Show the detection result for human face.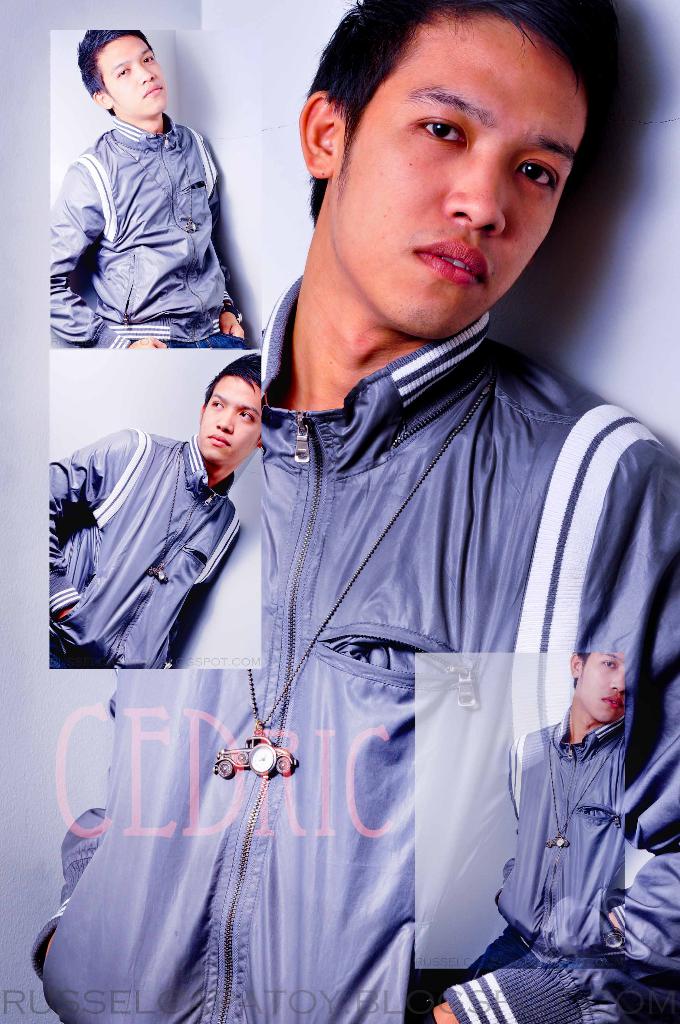
(583,655,627,721).
